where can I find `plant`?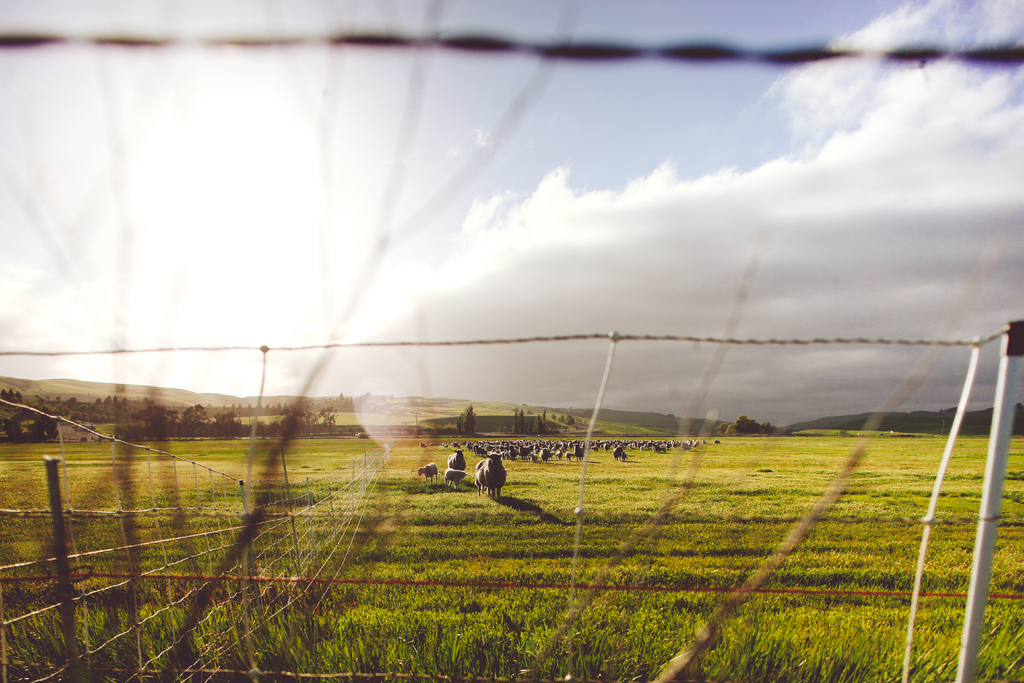
You can find it at x1=0 y1=420 x2=54 y2=443.
